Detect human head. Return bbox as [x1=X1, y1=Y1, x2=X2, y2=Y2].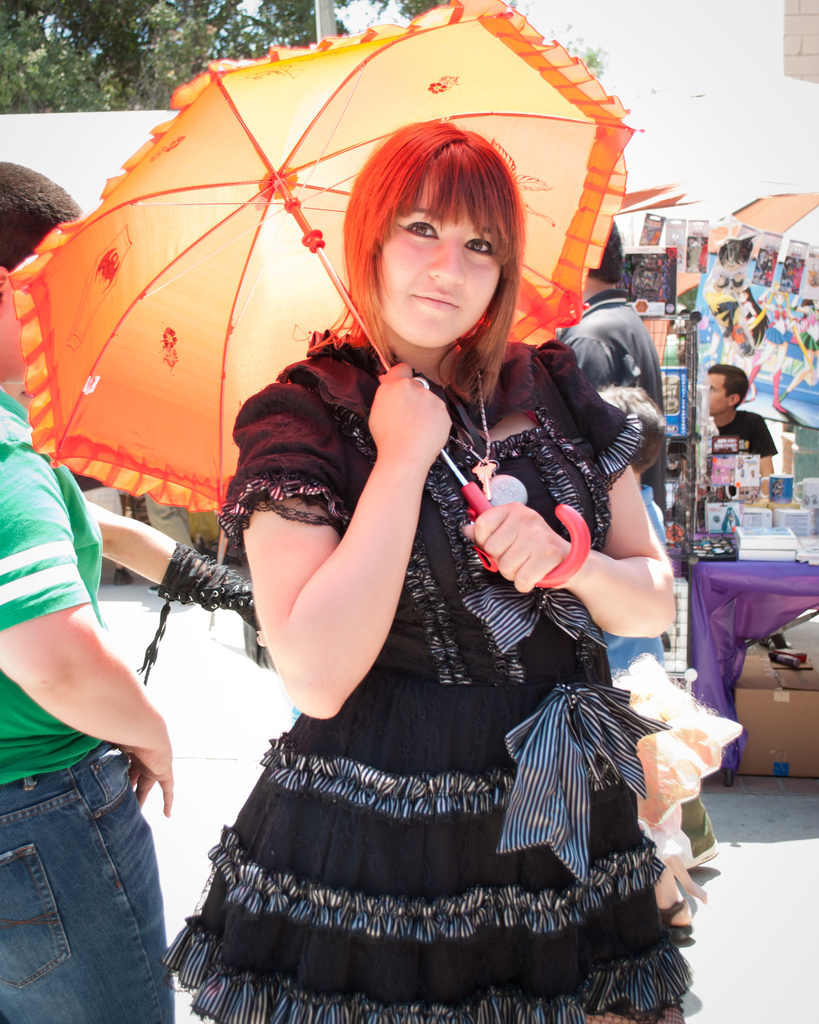
[x1=716, y1=360, x2=750, y2=415].
